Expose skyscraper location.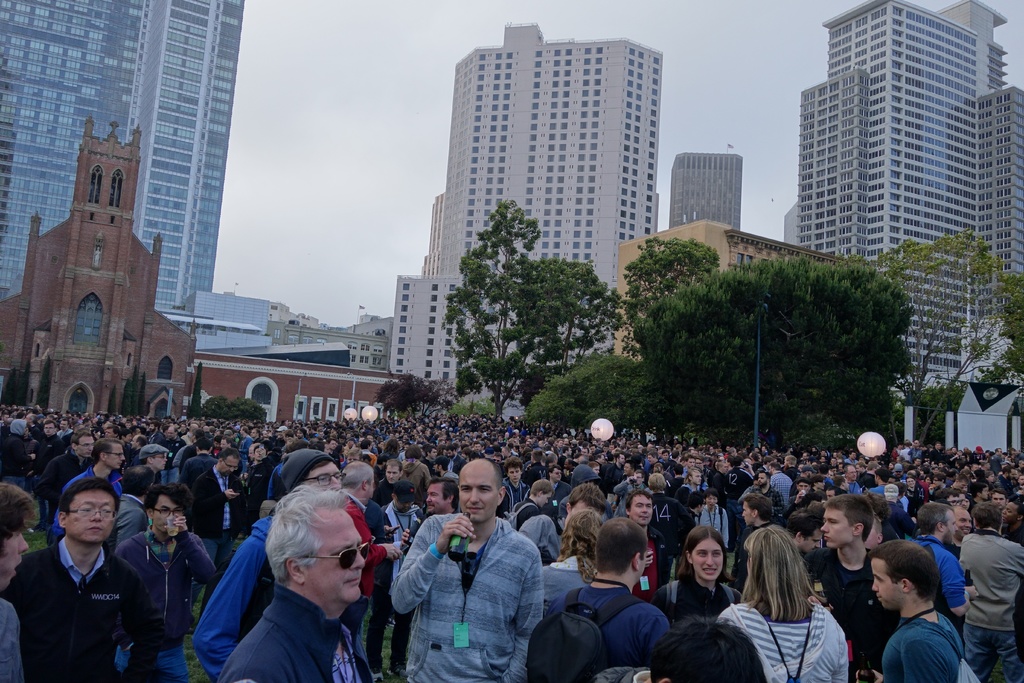
Exposed at bbox=(0, 0, 273, 360).
